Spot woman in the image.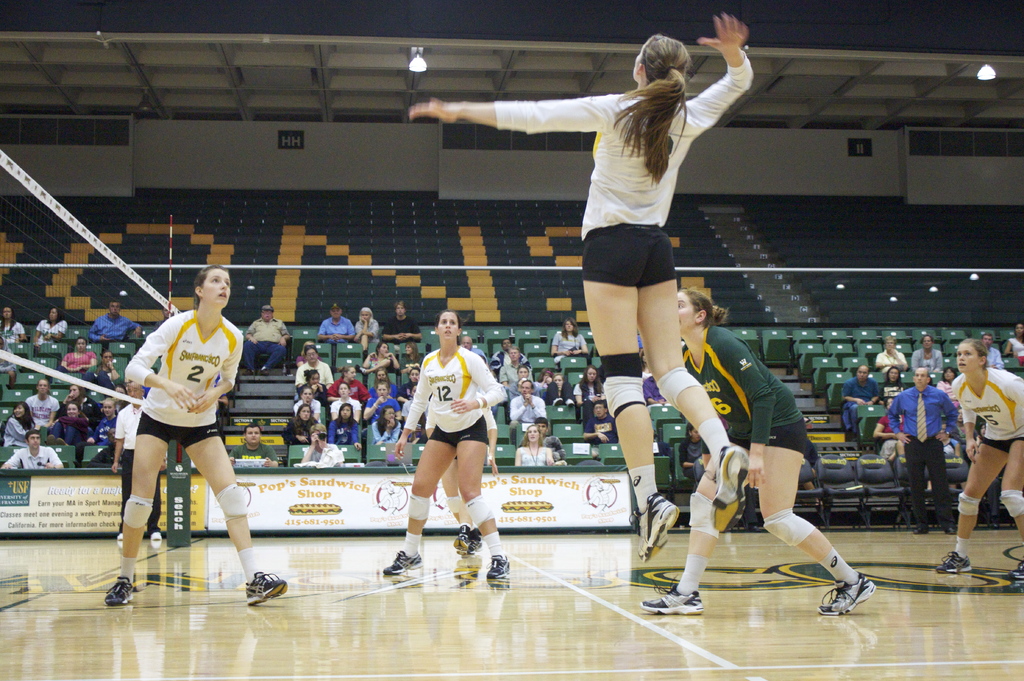
woman found at (101,261,286,610).
